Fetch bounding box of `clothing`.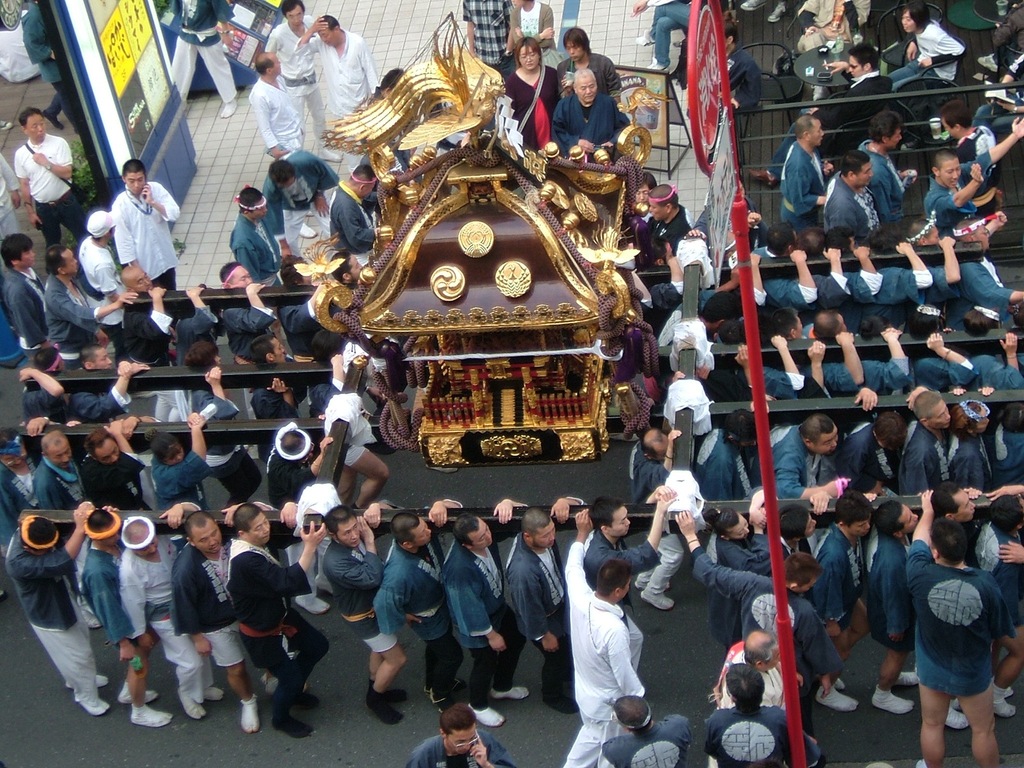
Bbox: <bbox>726, 652, 792, 705</bbox>.
